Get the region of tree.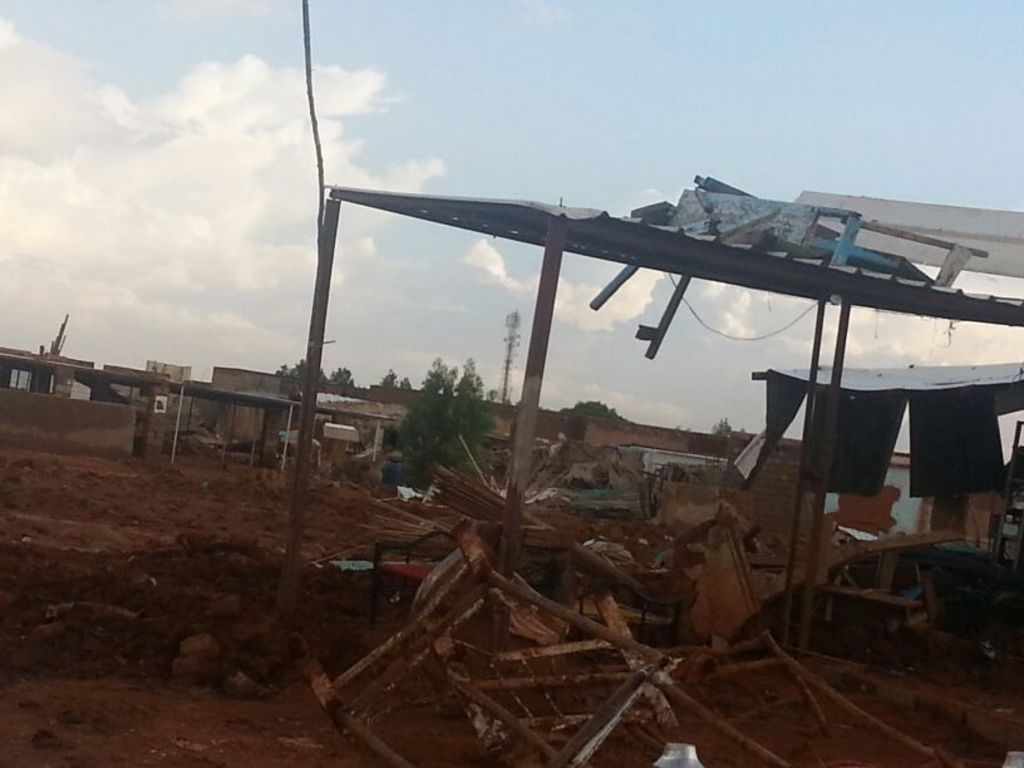
{"x1": 381, "y1": 333, "x2": 496, "y2": 488}.
